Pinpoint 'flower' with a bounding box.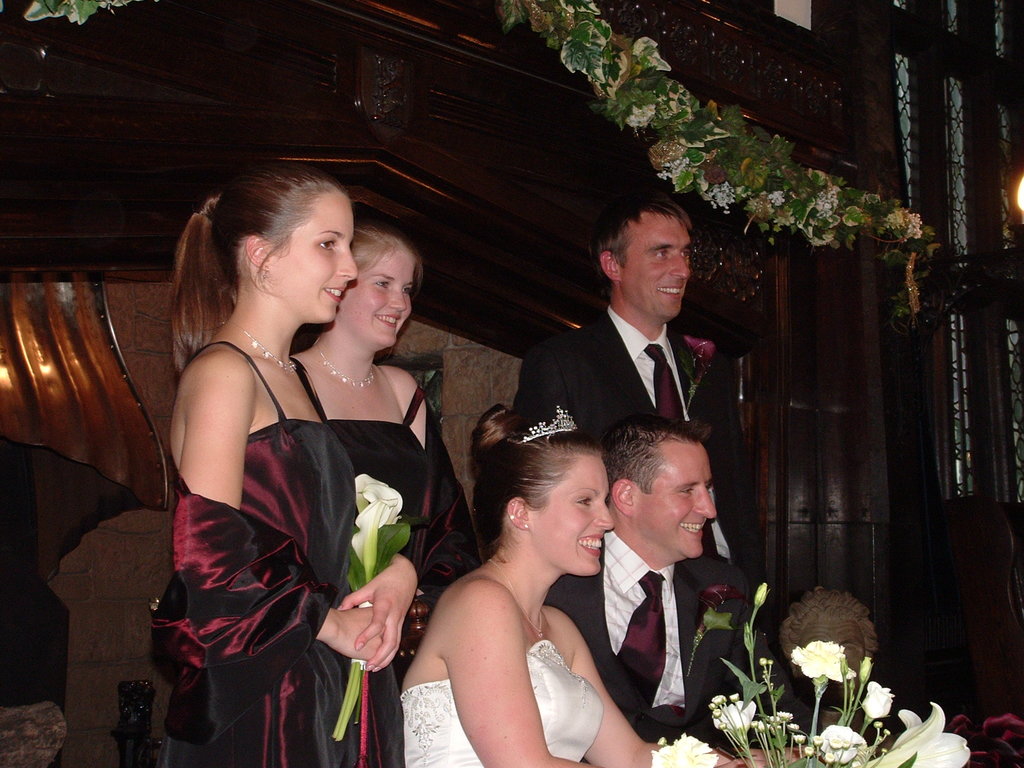
822:755:835:765.
